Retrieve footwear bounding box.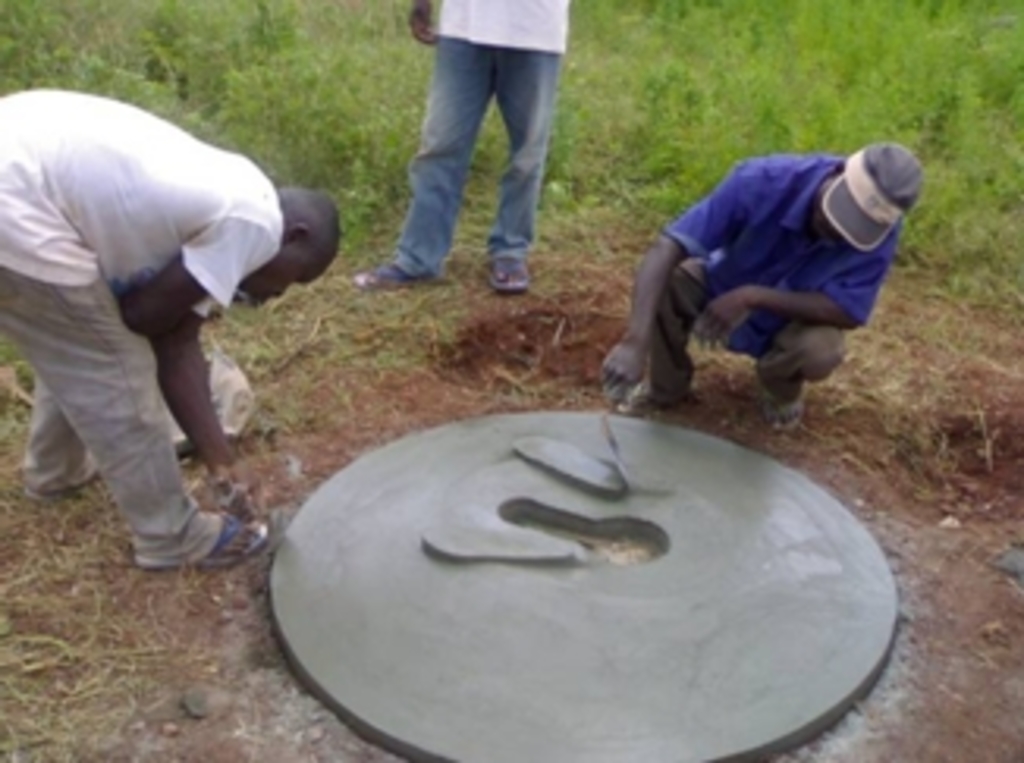
Bounding box: box=[126, 506, 273, 581].
